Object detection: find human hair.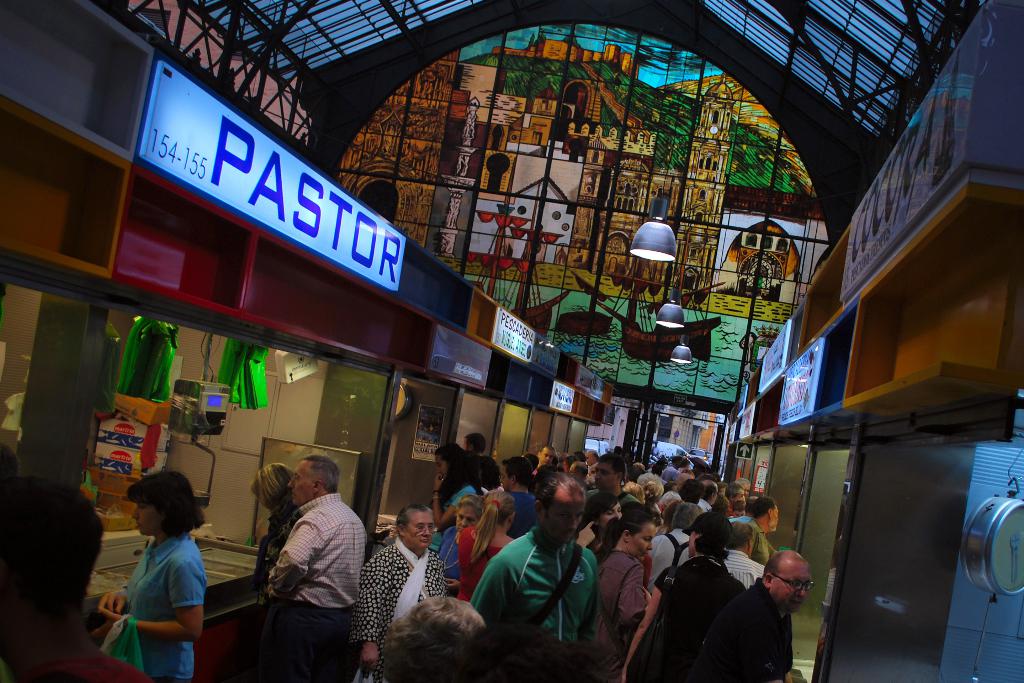
391:498:435:526.
